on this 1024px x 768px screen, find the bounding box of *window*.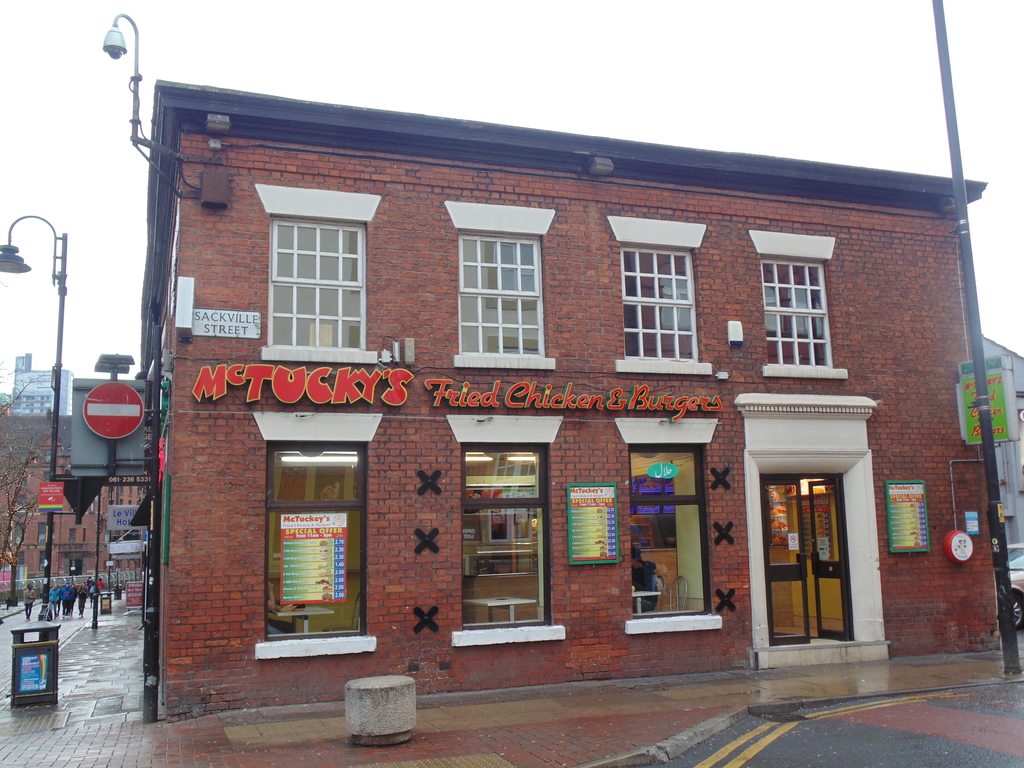
Bounding box: {"left": 746, "top": 233, "right": 849, "bottom": 384}.
